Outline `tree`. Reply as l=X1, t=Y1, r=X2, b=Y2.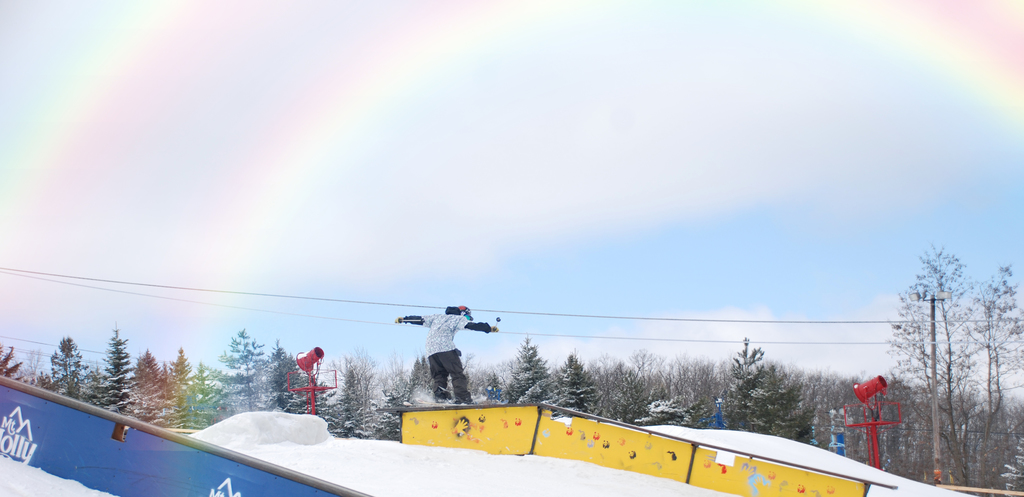
l=118, t=341, r=173, b=427.
